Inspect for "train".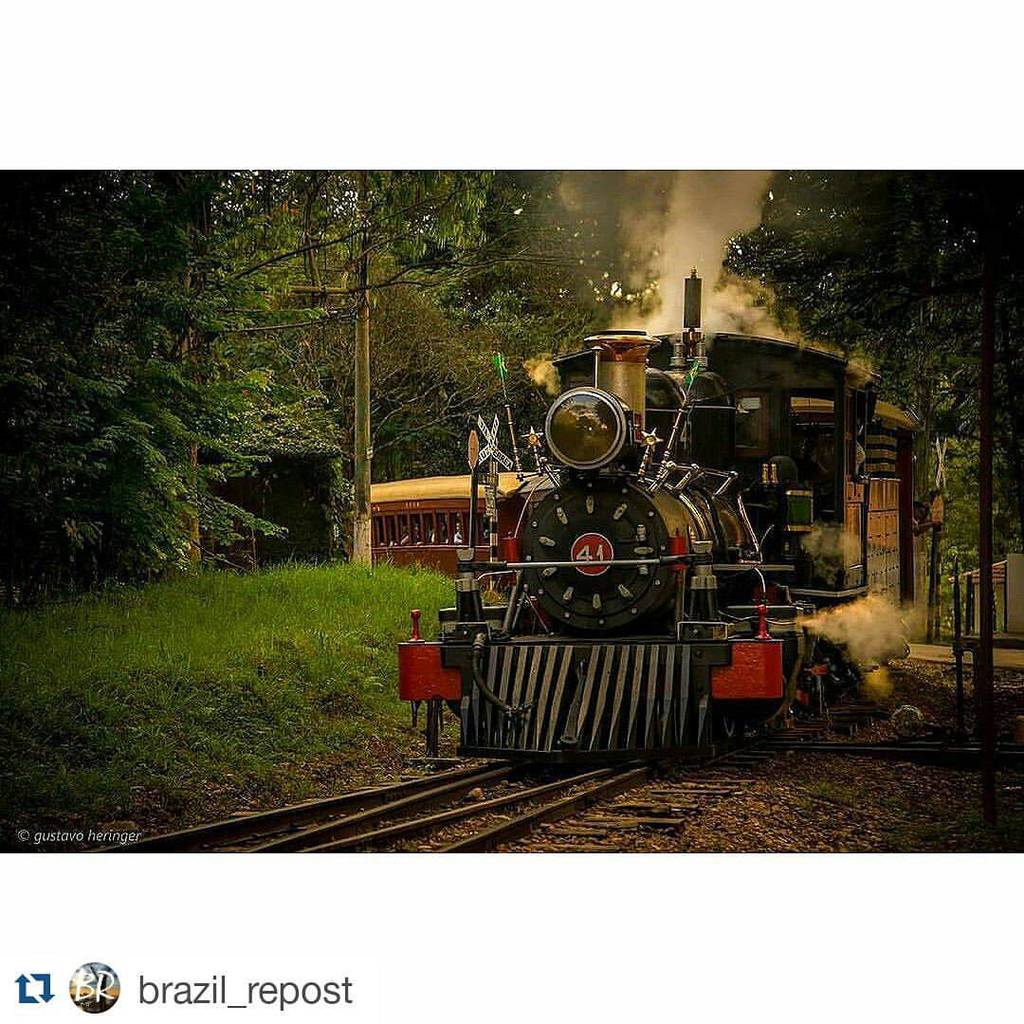
Inspection: BBox(341, 265, 932, 758).
